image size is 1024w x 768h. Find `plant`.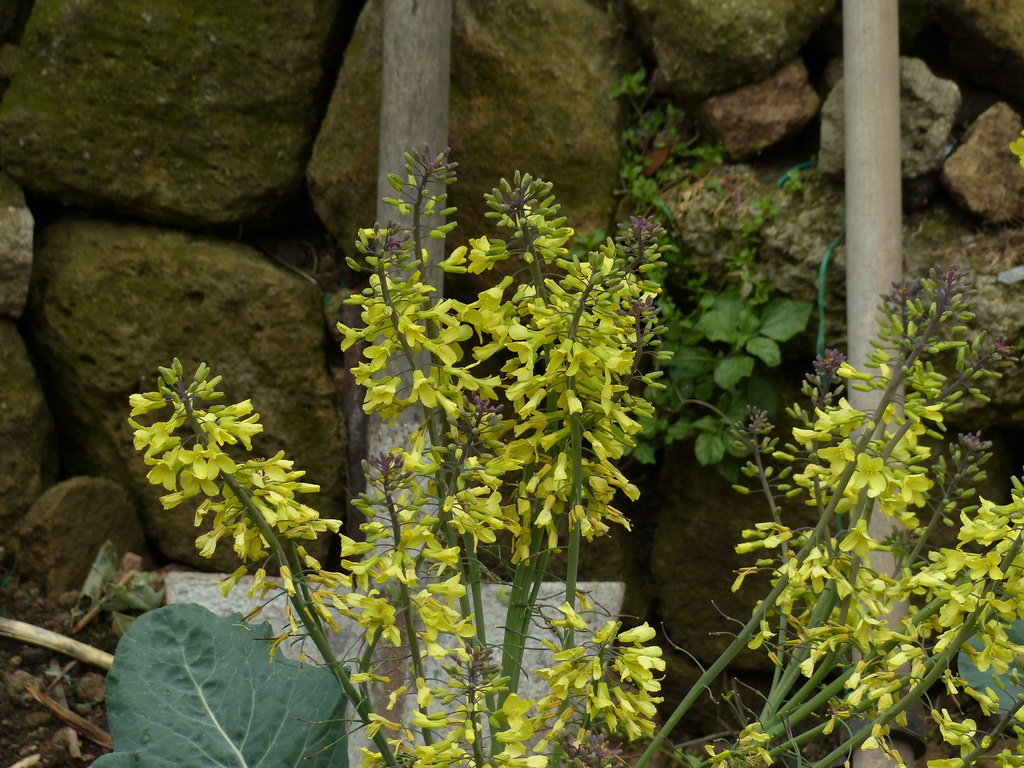
[x1=602, y1=274, x2=1023, y2=767].
